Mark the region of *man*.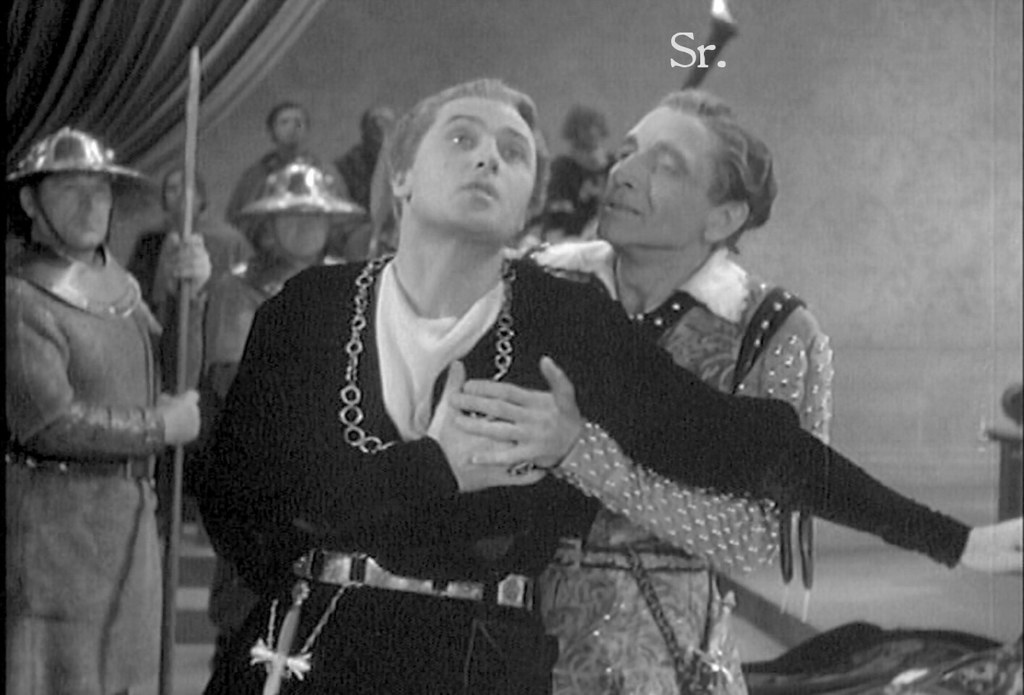
Region: locate(201, 164, 372, 403).
